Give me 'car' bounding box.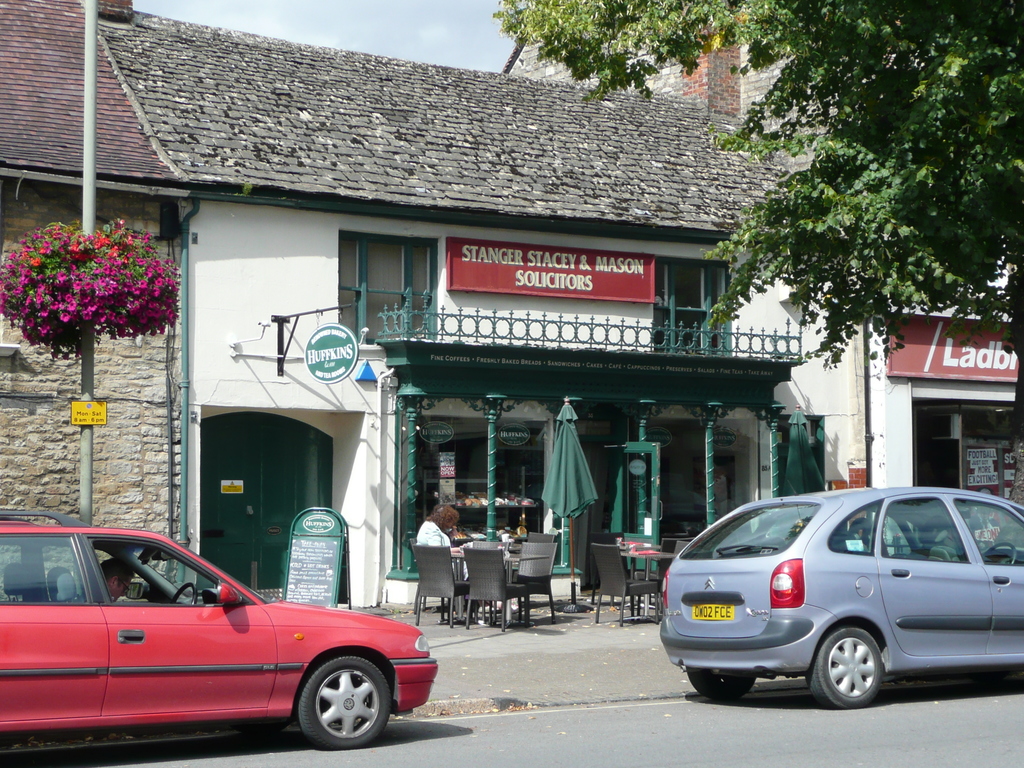
bbox=[1, 505, 435, 749].
